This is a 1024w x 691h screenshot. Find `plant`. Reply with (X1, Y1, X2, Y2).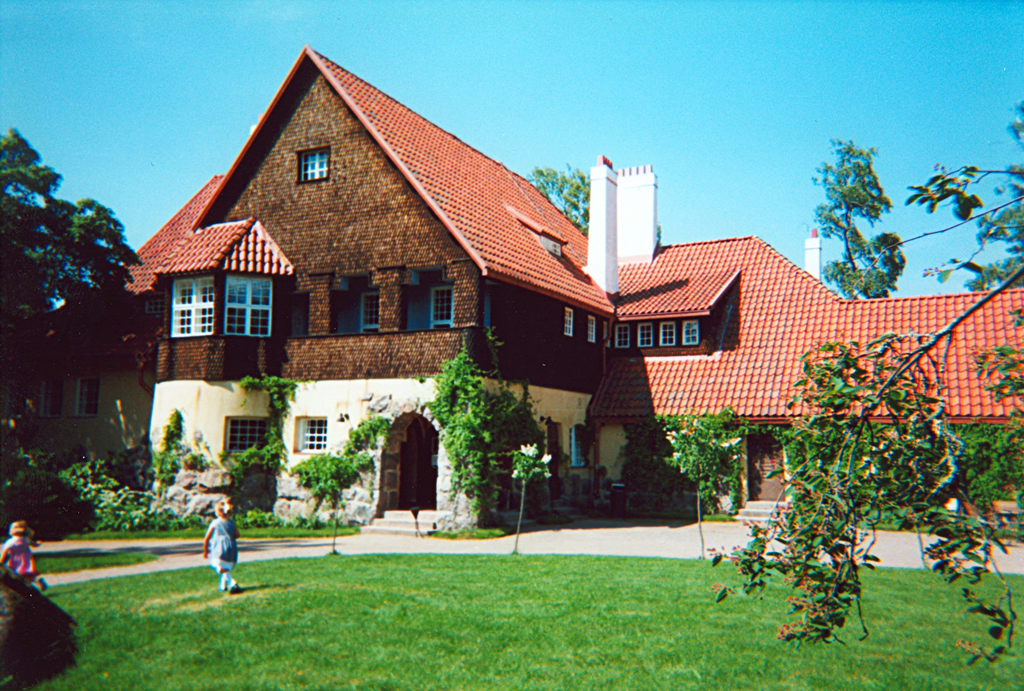
(481, 366, 519, 539).
